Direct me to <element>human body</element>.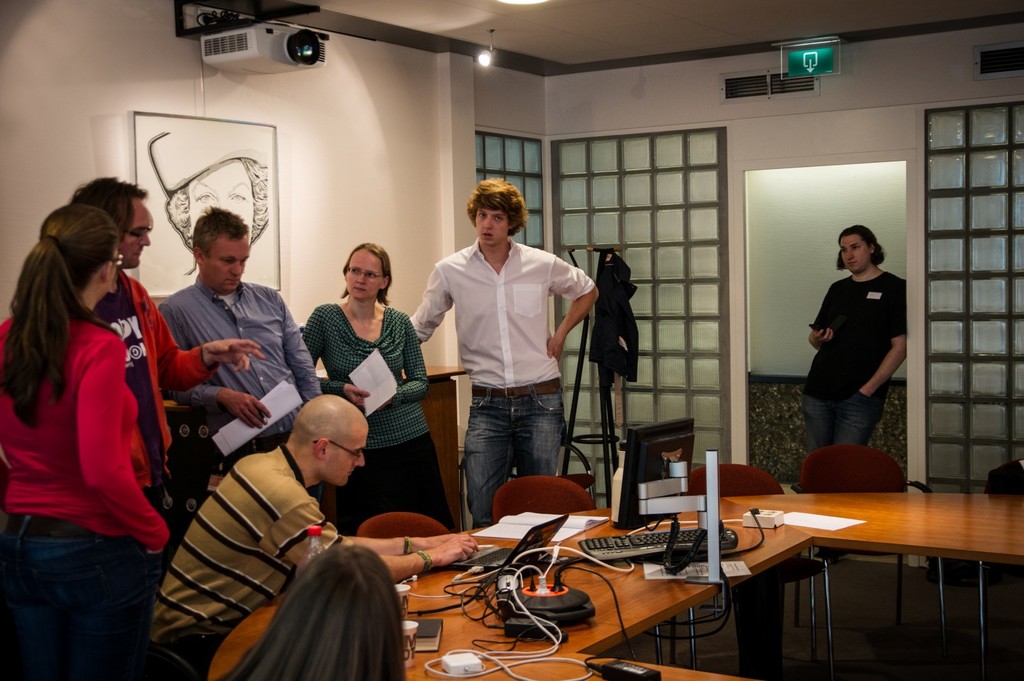
Direction: <bbox>3, 173, 182, 679</bbox>.
